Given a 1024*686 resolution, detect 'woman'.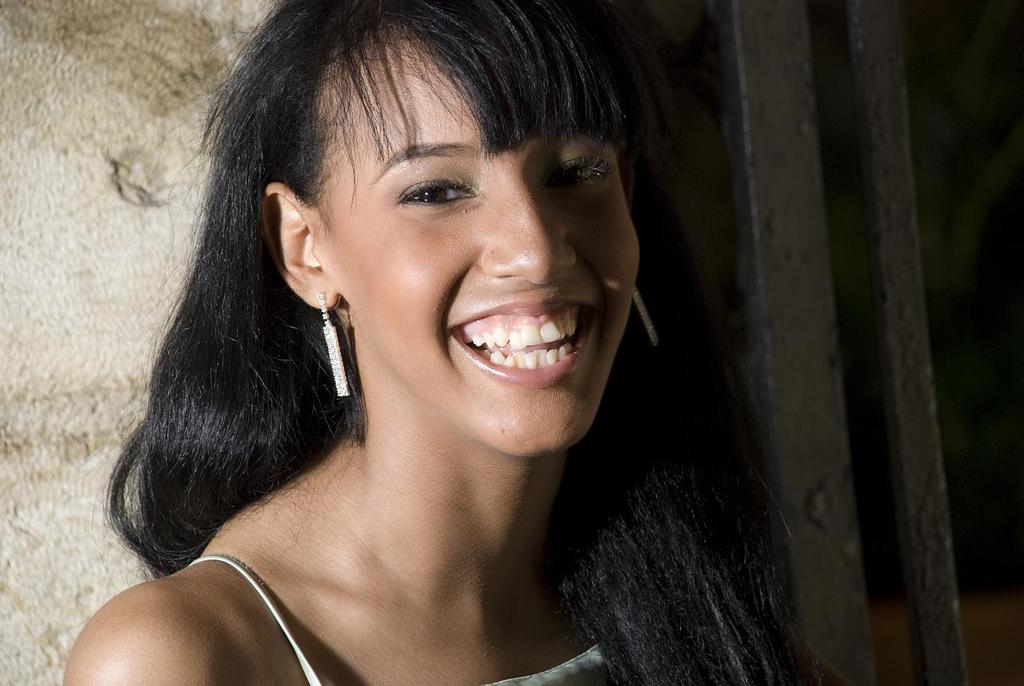
(50,0,808,677).
